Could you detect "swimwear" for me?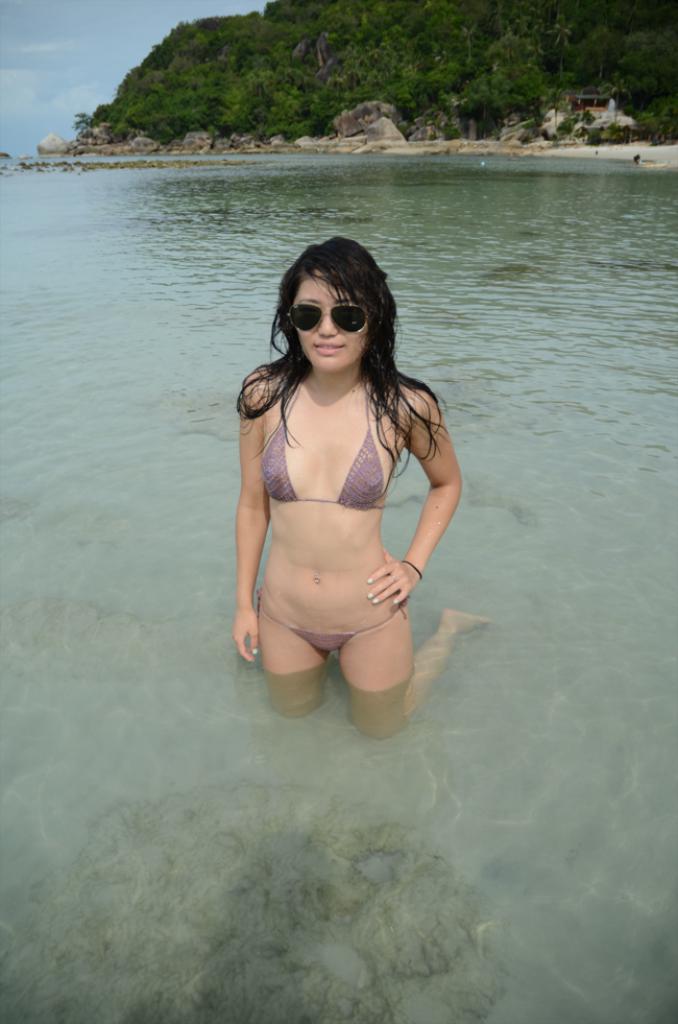
Detection result: [255,592,398,653].
